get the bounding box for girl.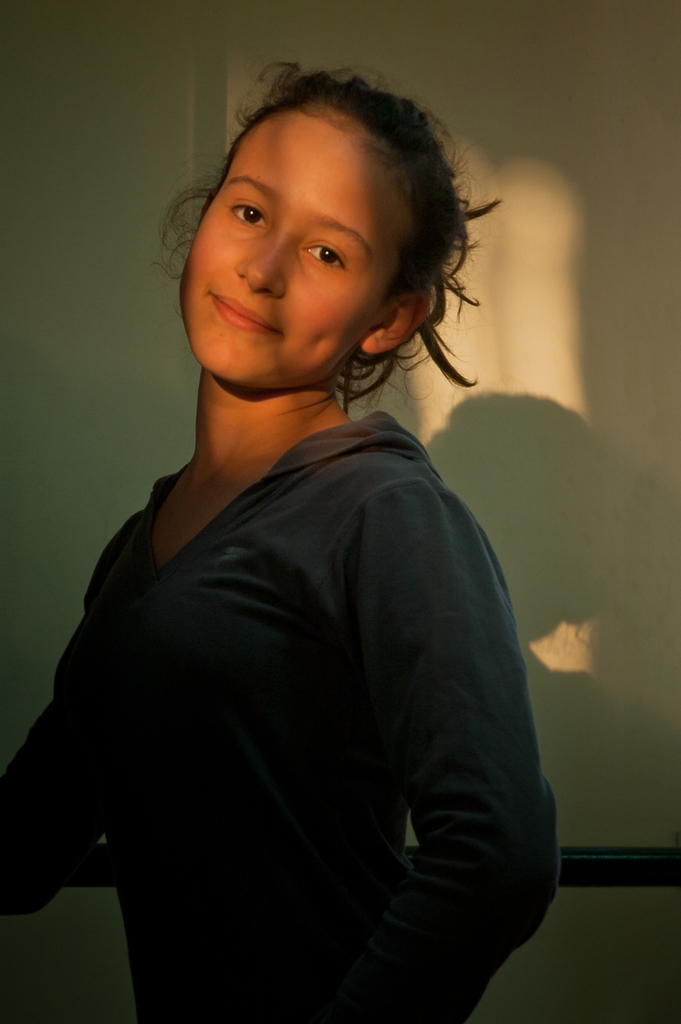
l=0, t=56, r=563, b=1023.
